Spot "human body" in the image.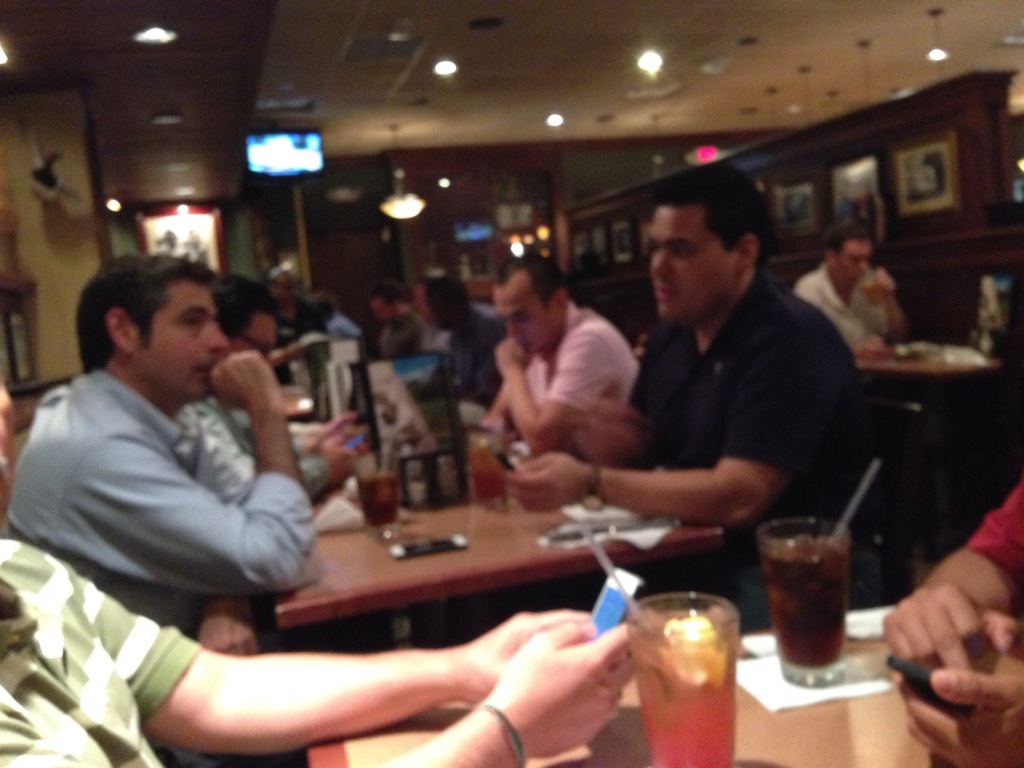
"human body" found at [177,269,369,515].
